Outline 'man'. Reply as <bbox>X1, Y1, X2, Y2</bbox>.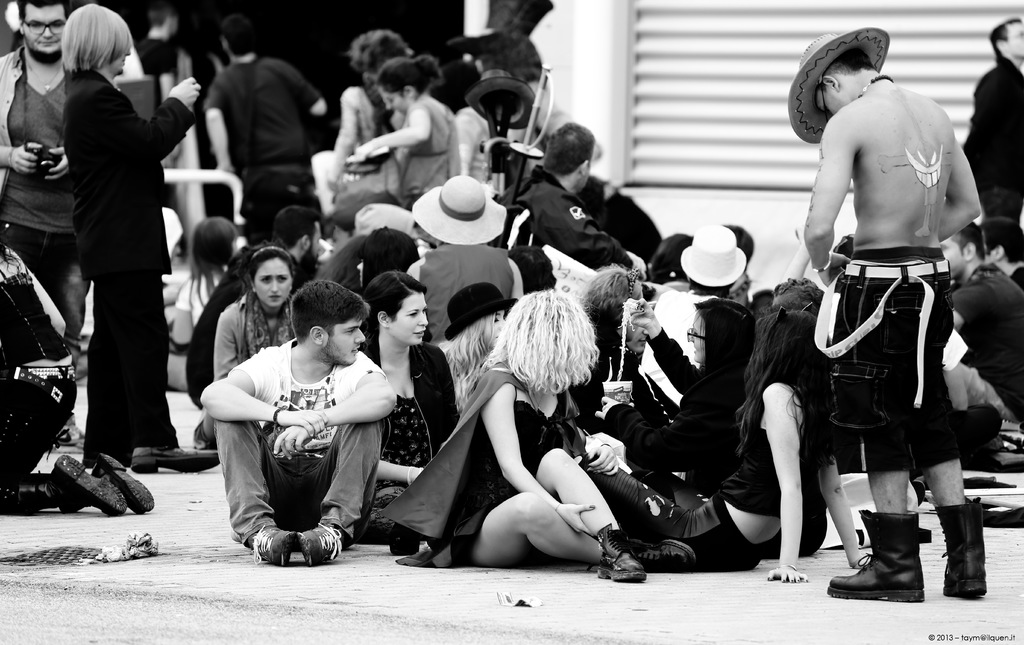
<bbox>957, 15, 1023, 225</bbox>.
